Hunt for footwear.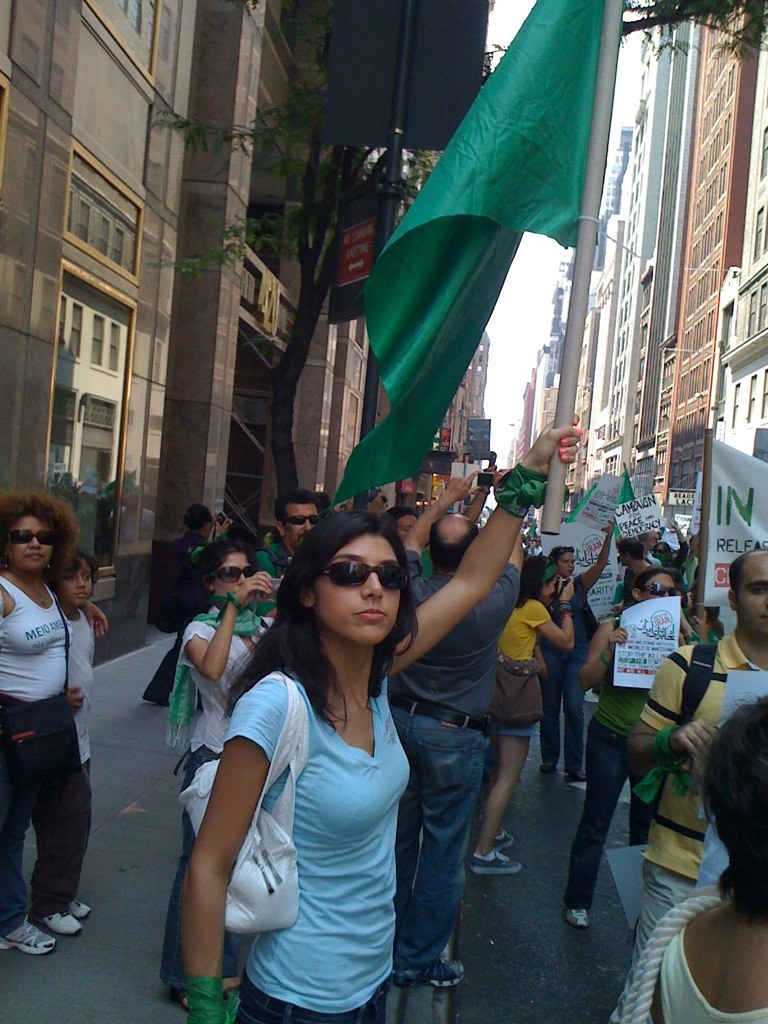
Hunted down at <region>562, 899, 593, 926</region>.
